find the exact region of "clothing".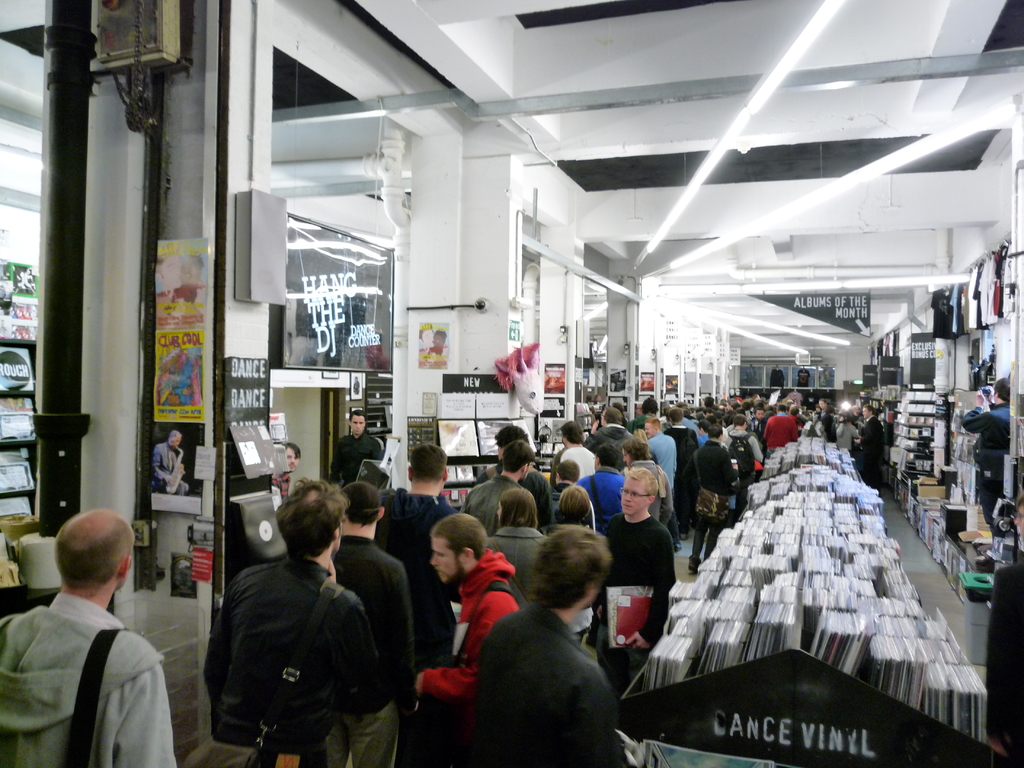
Exact region: (554, 442, 598, 479).
